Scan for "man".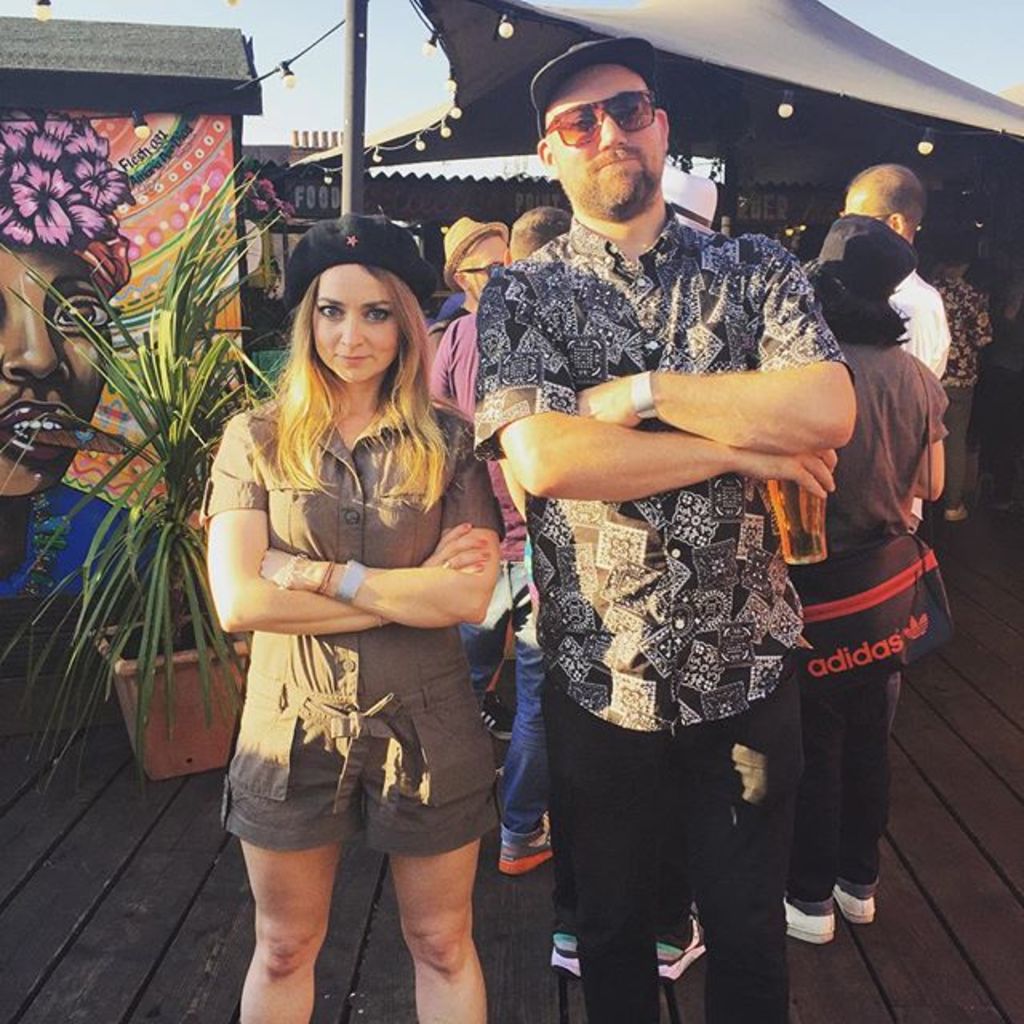
Scan result: l=459, t=29, r=853, b=1022.
